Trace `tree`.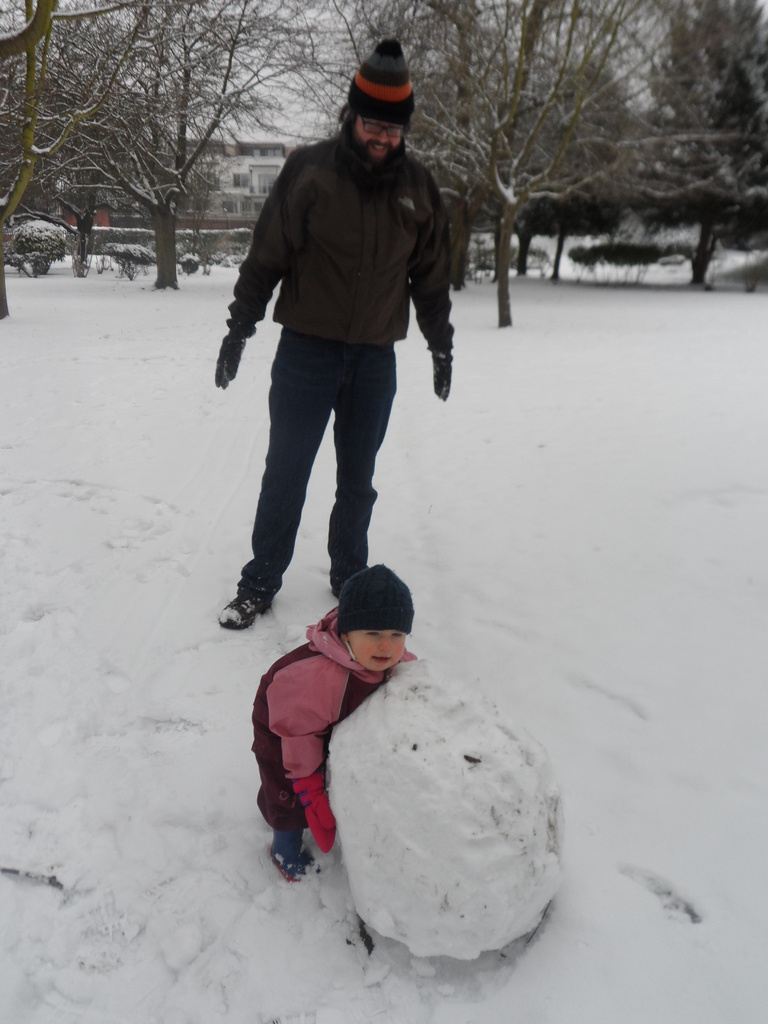
Traced to 0,0,134,275.
